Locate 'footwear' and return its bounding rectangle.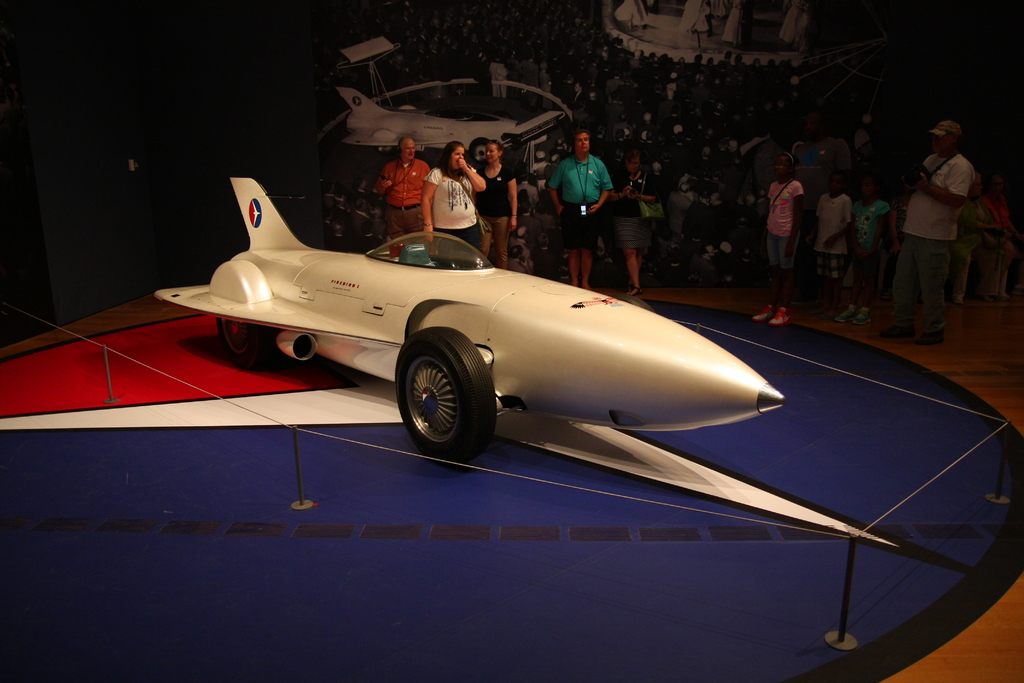
bbox=(770, 306, 790, 326).
